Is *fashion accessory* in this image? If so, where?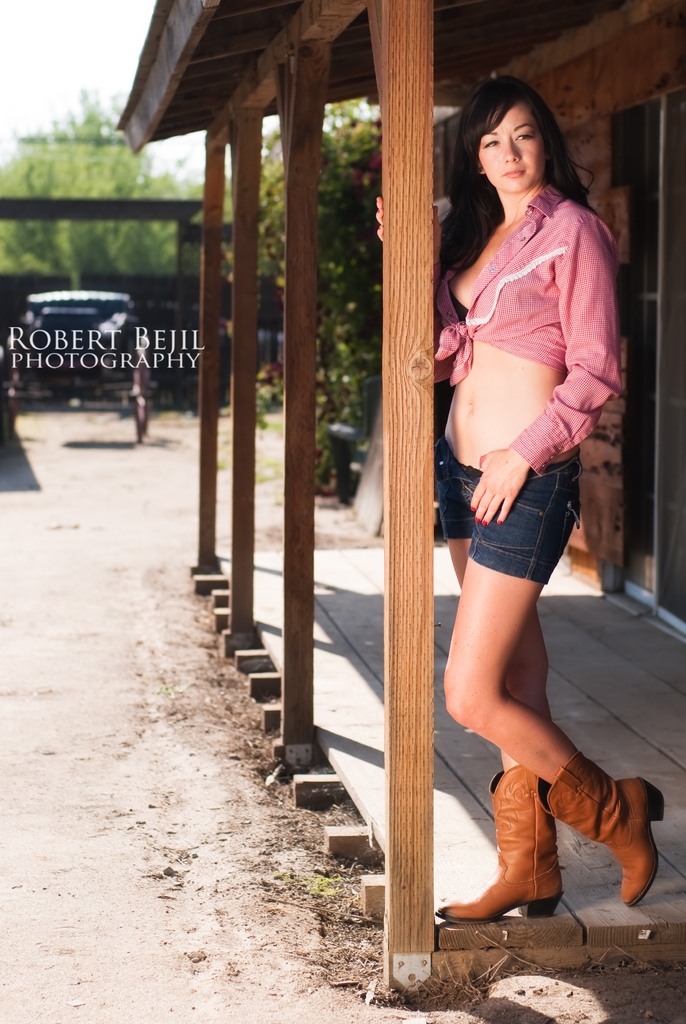
Yes, at (left=435, top=764, right=566, bottom=925).
